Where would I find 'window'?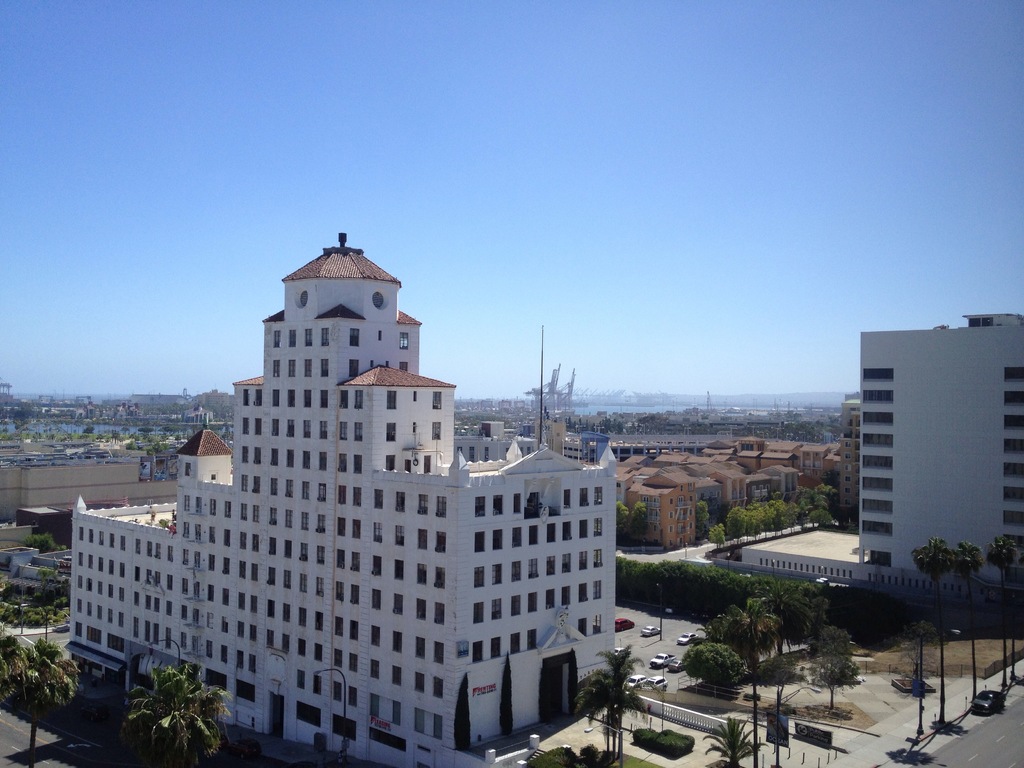
At bbox(353, 453, 362, 474).
